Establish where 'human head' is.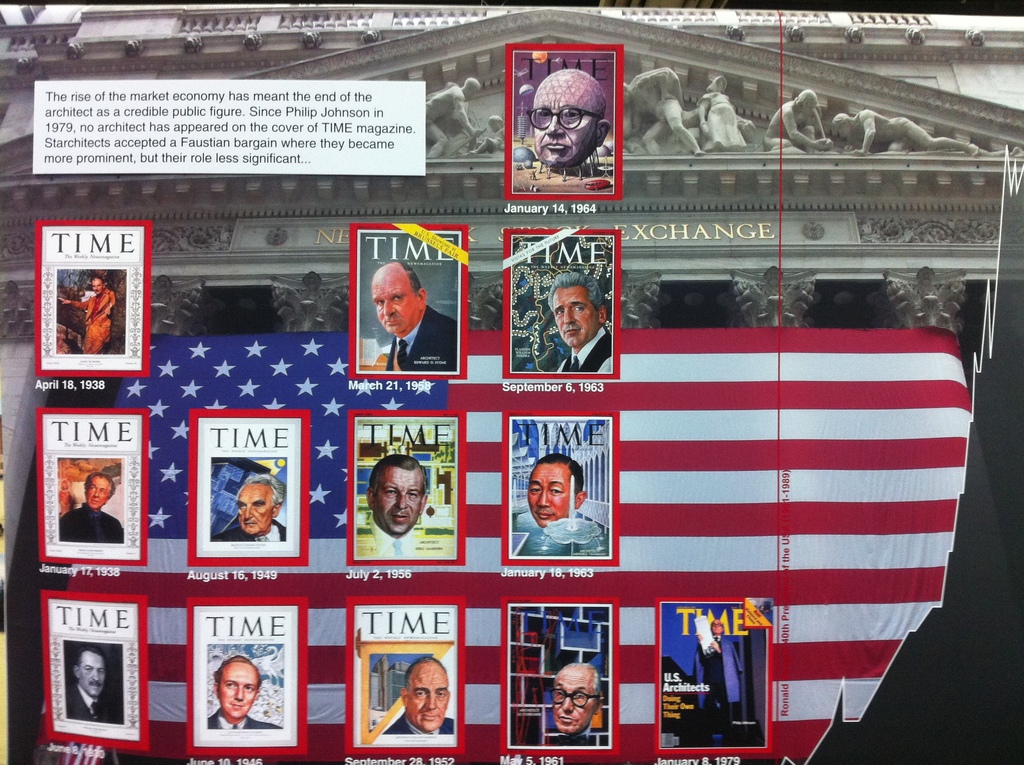
Established at locate(545, 275, 607, 350).
